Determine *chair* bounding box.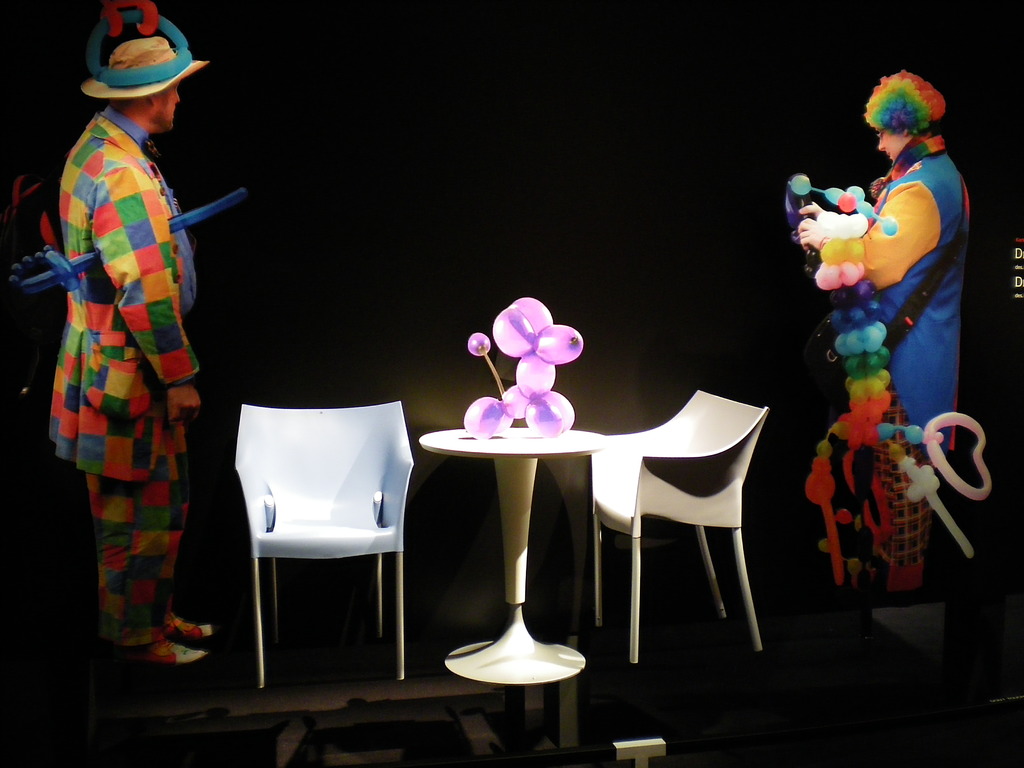
Determined: Rect(224, 395, 417, 705).
